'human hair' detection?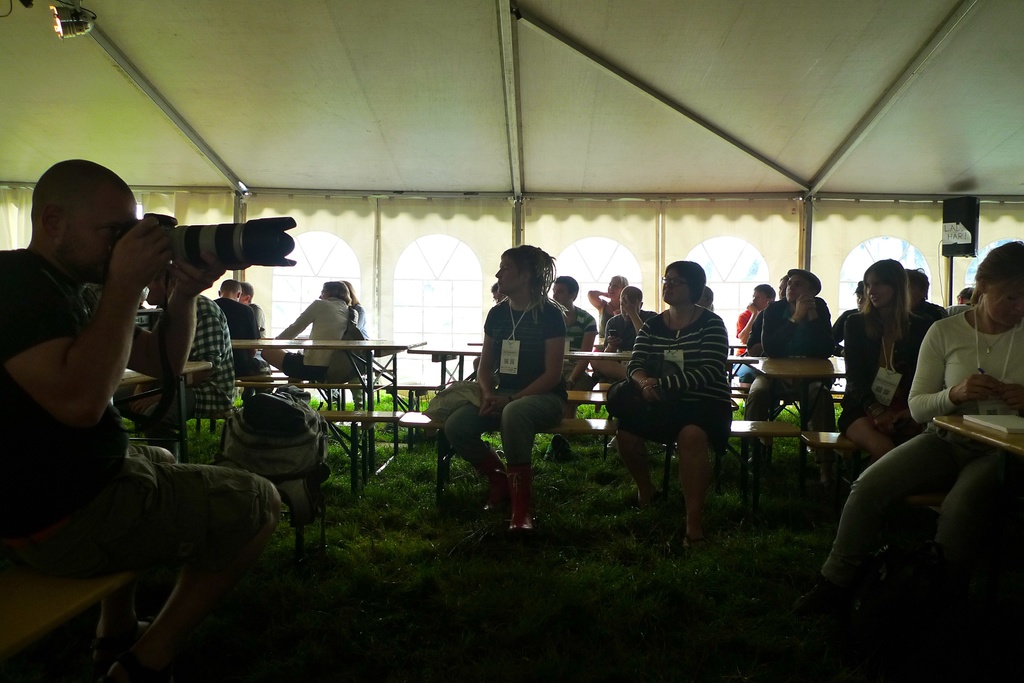
left=559, top=274, right=579, bottom=300
